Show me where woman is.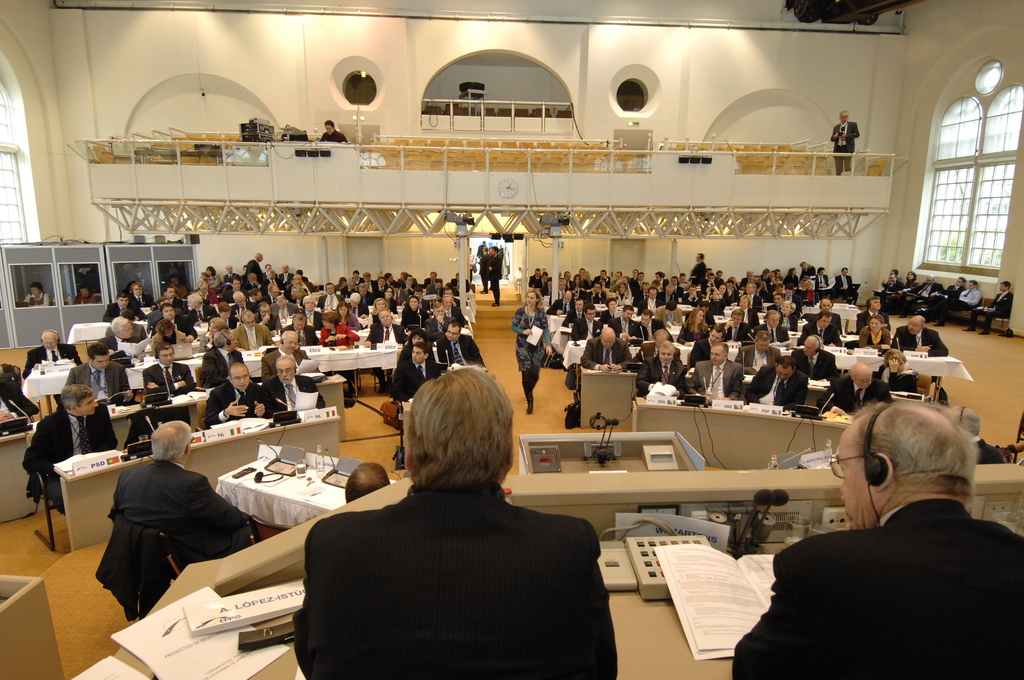
woman is at bbox(875, 345, 918, 400).
